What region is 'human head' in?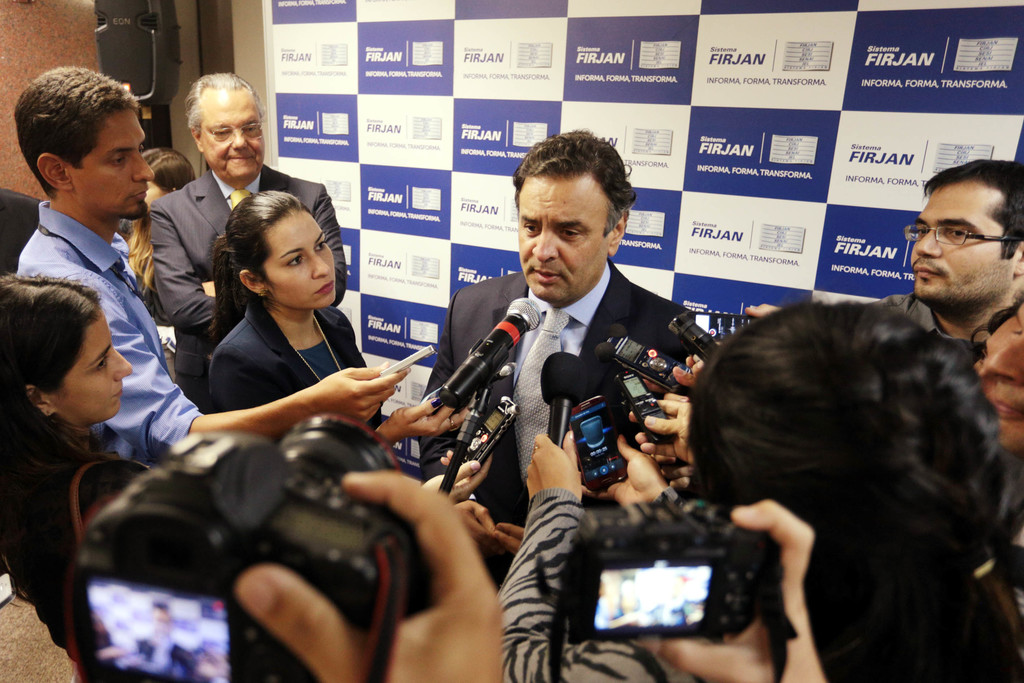
<bbox>145, 147, 198, 210</bbox>.
